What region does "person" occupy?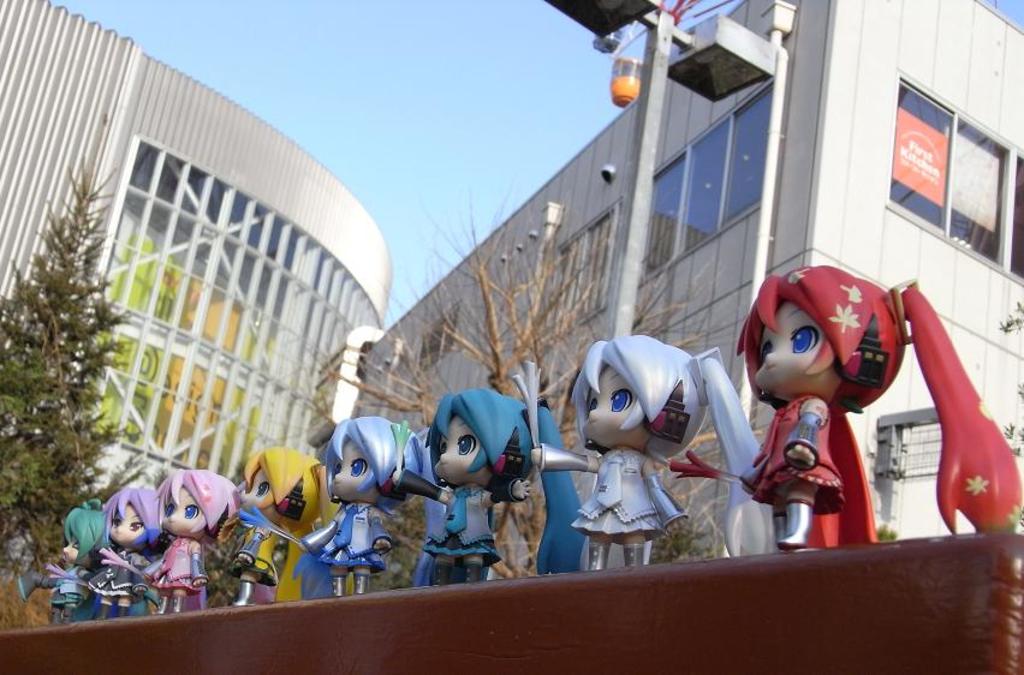
(left=734, top=267, right=1020, bottom=549).
